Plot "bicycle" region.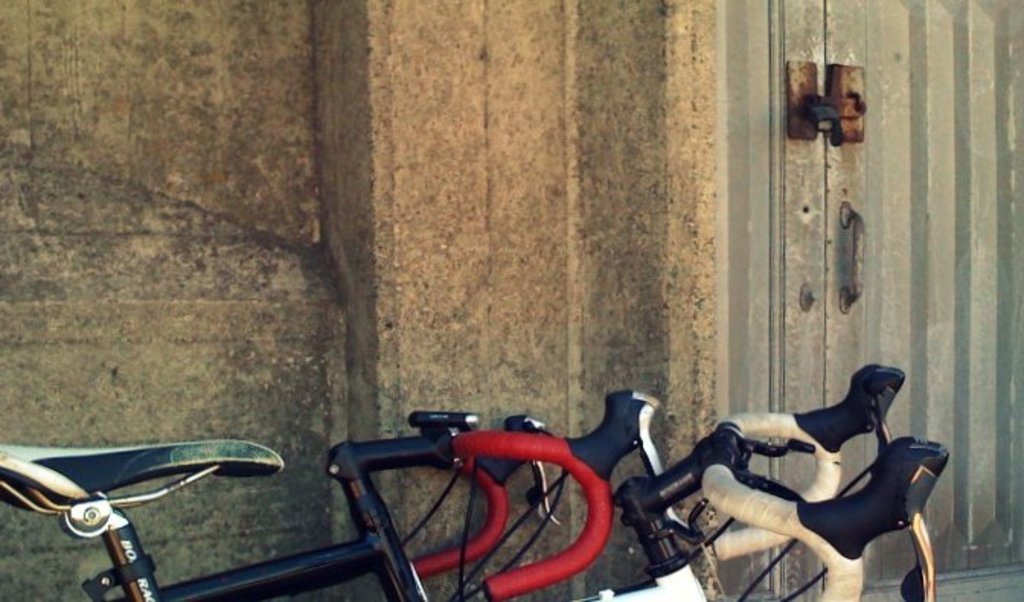
Plotted at x1=0, y1=416, x2=517, y2=600.
